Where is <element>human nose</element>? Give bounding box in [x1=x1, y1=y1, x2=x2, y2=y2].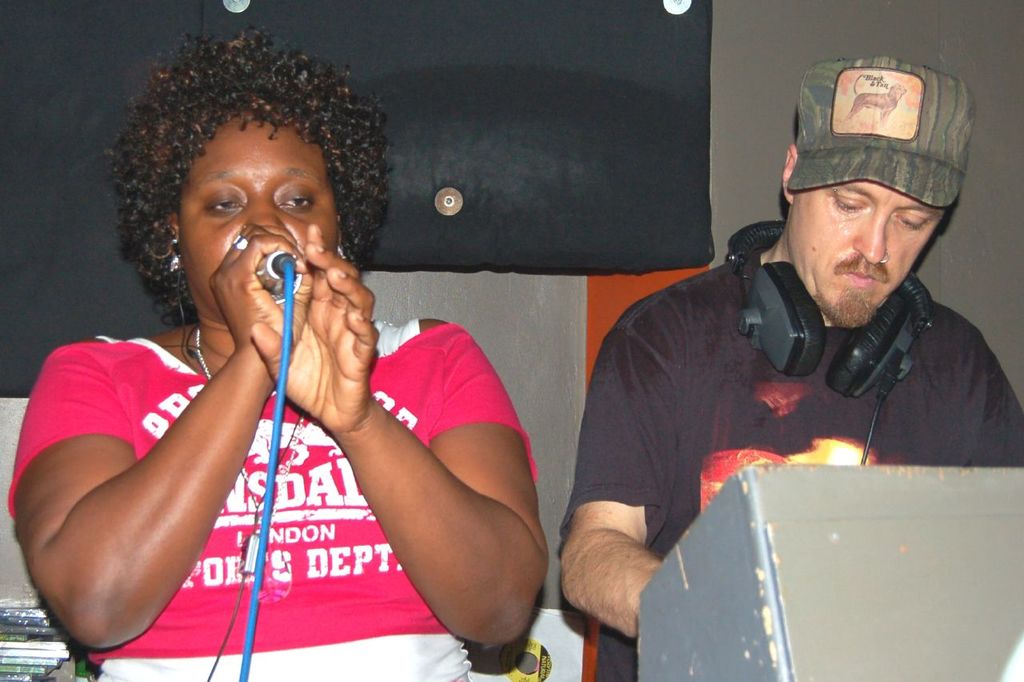
[x1=253, y1=200, x2=286, y2=226].
